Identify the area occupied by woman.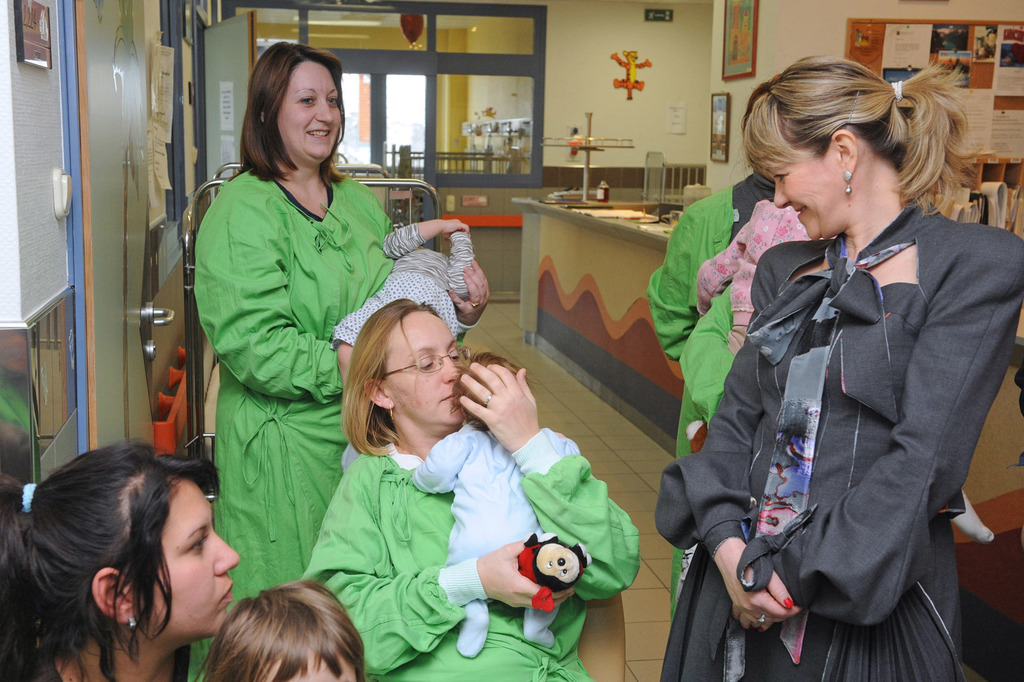
Area: pyautogui.locateOnScreen(617, 69, 1021, 681).
